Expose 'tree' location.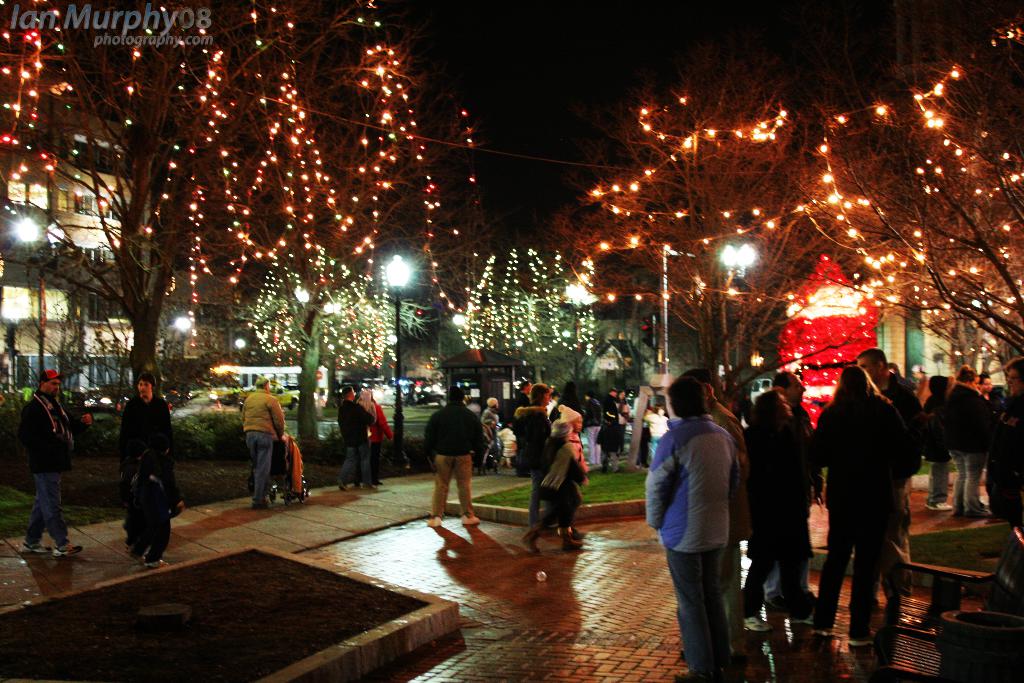
Exposed at {"x1": 540, "y1": 6, "x2": 843, "y2": 400}.
